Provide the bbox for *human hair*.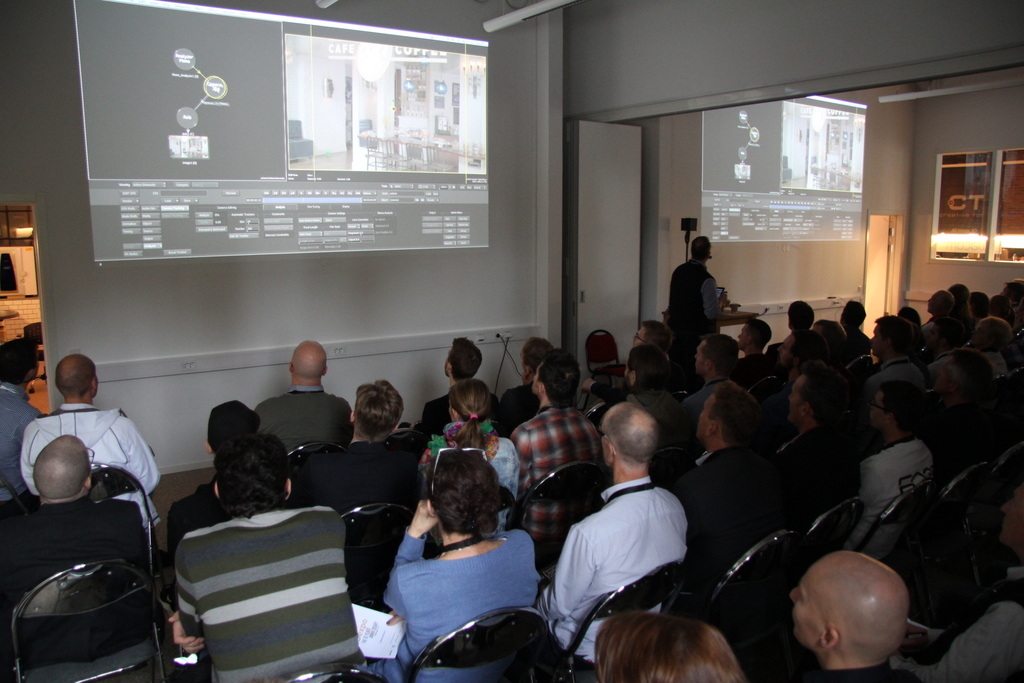
bbox=(595, 614, 749, 682).
